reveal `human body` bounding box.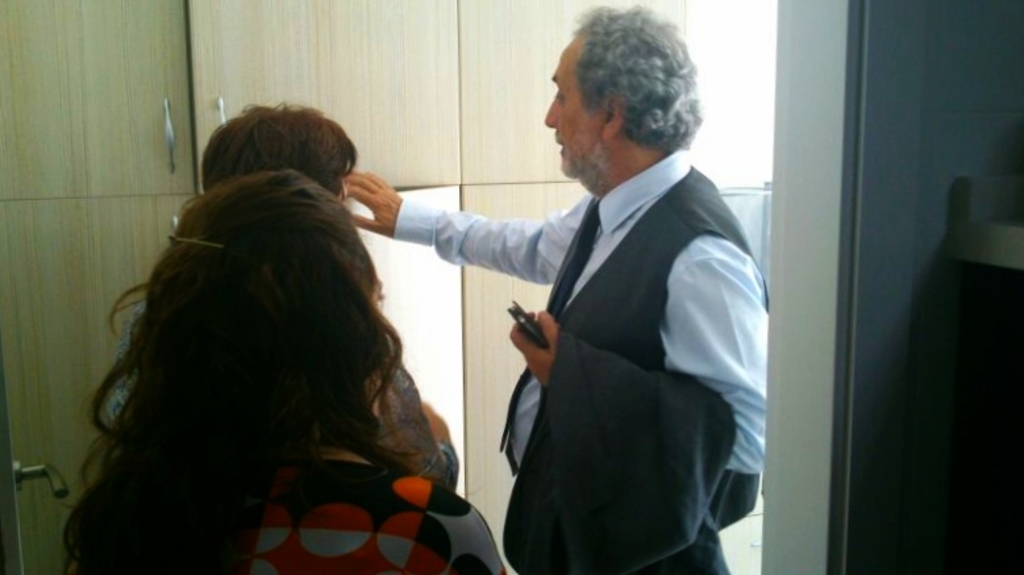
Revealed: (x1=416, y1=53, x2=775, y2=567).
